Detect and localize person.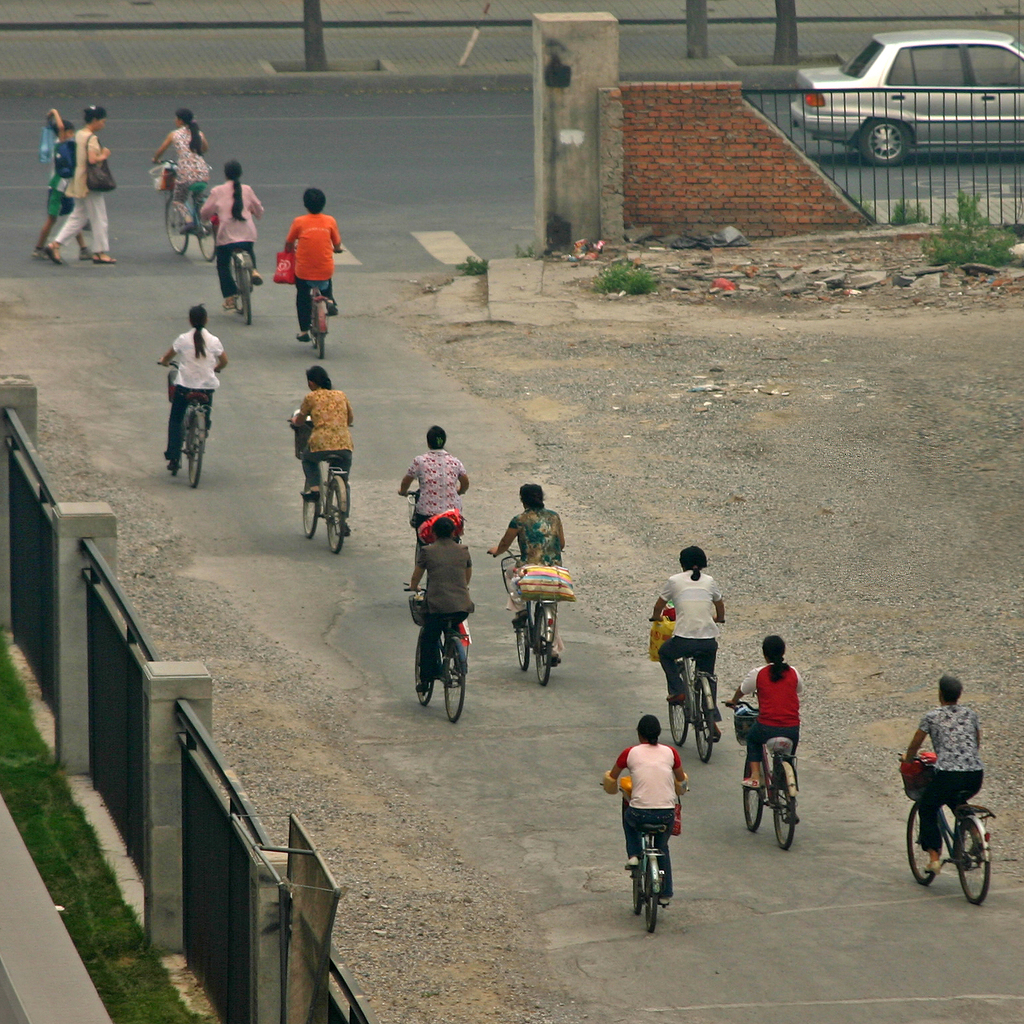
Localized at bbox(735, 633, 805, 815).
